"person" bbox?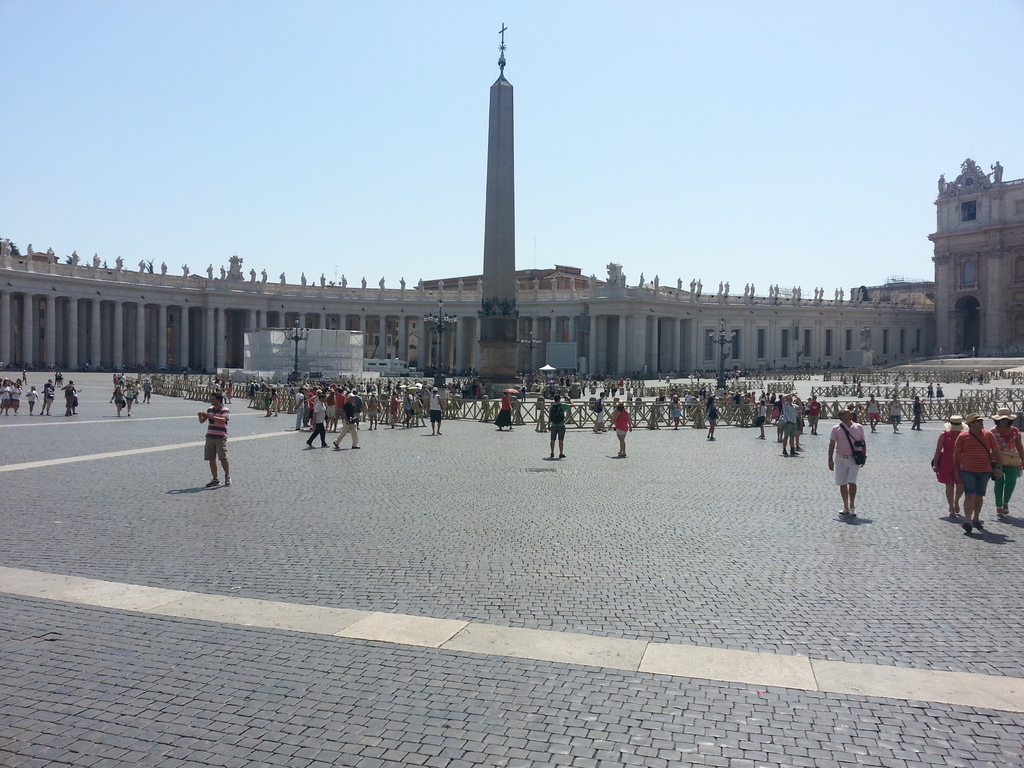
[left=694, top=276, right=703, bottom=295]
